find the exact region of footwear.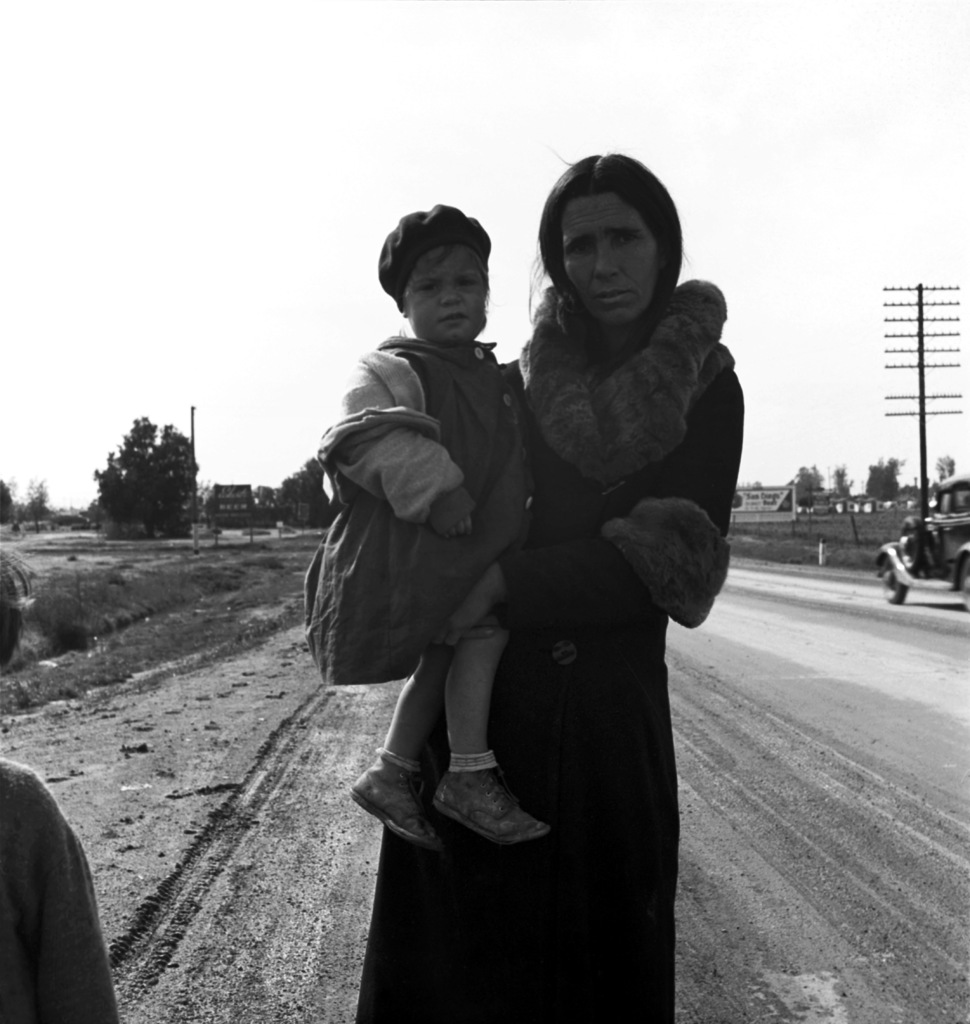
Exact region: pyautogui.locateOnScreen(436, 769, 547, 842).
